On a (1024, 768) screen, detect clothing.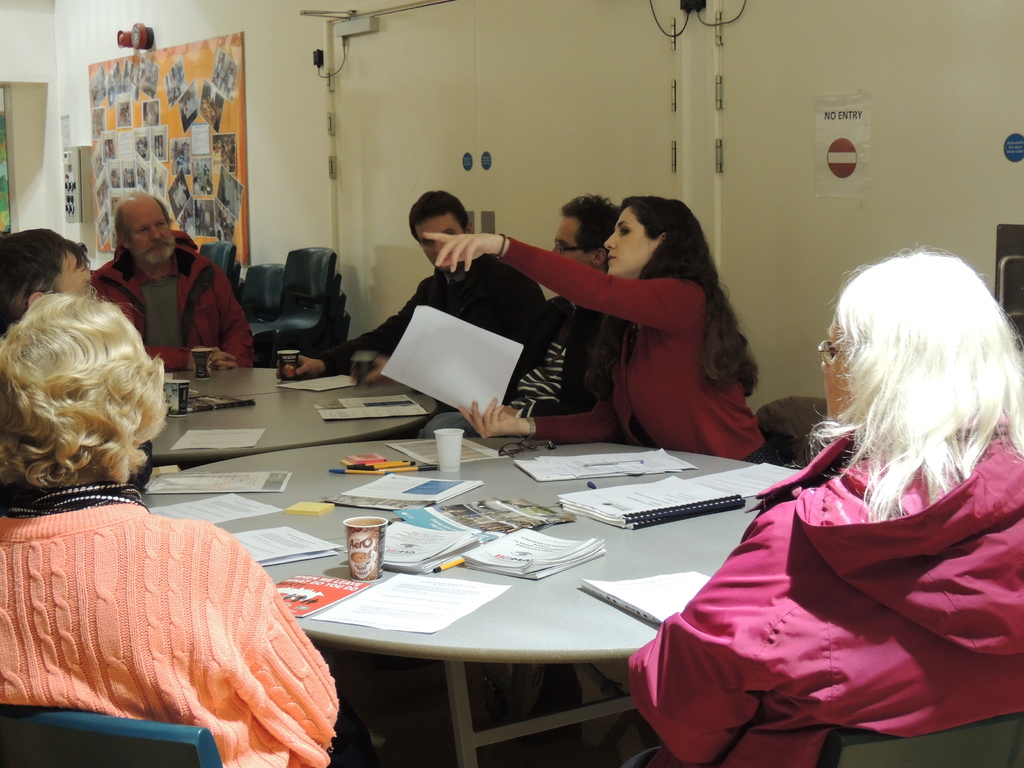
{"x1": 92, "y1": 235, "x2": 261, "y2": 362}.
